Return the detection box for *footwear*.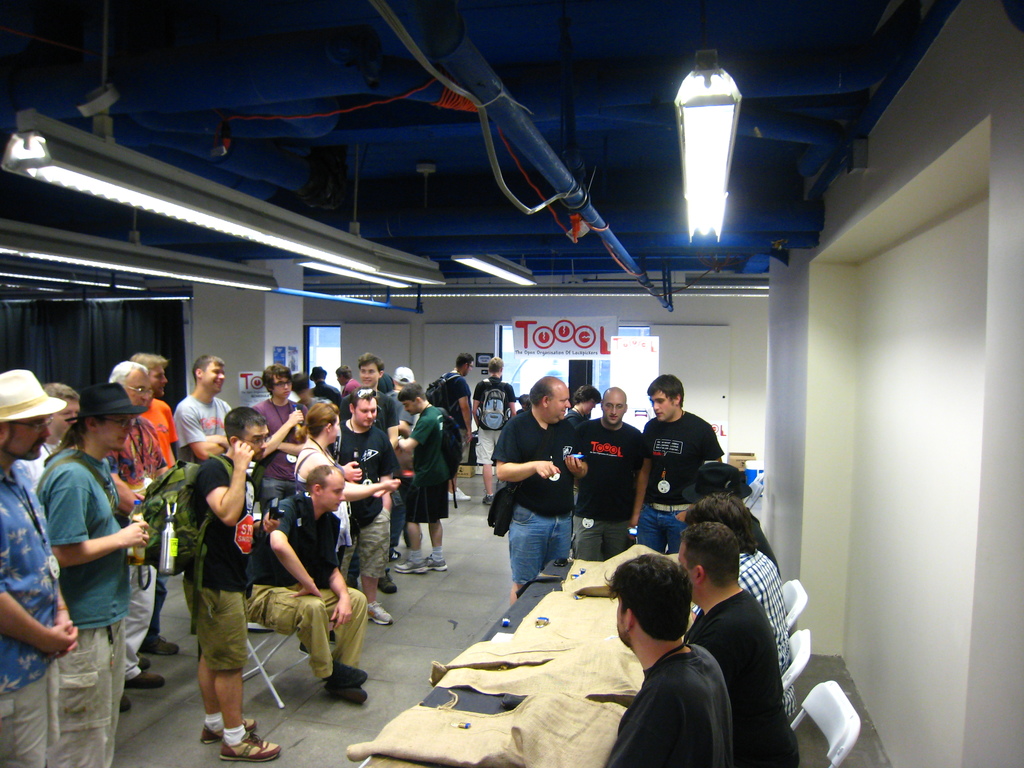
bbox(200, 720, 258, 745).
